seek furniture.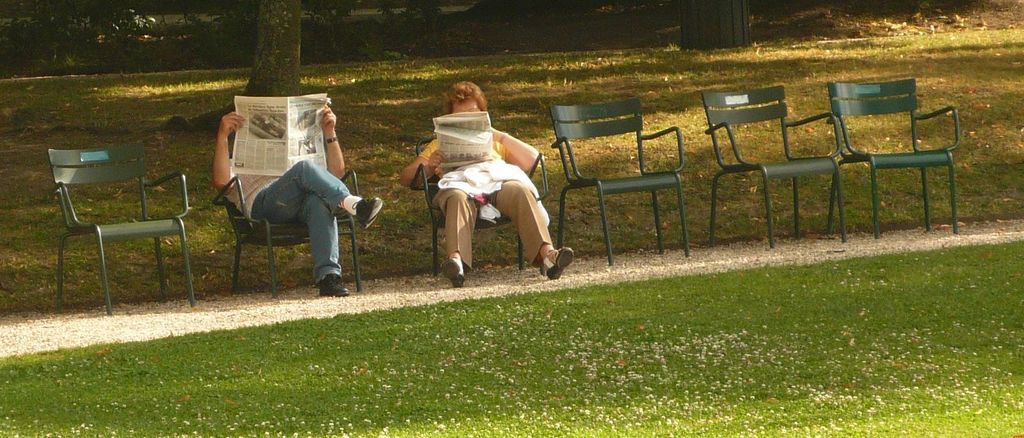
rect(47, 142, 193, 313).
